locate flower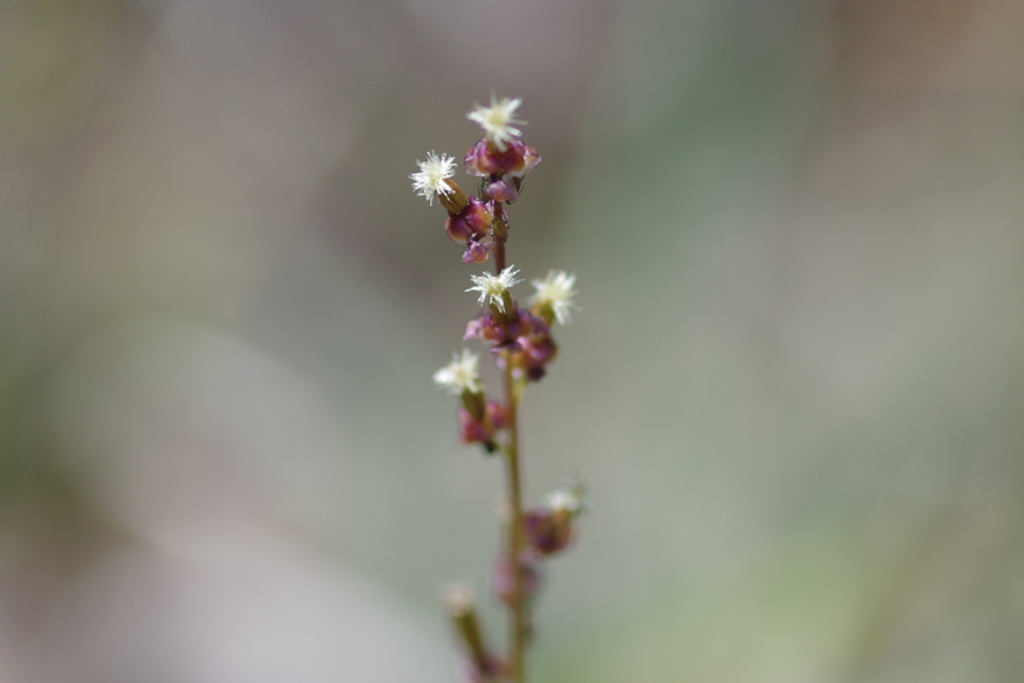
[428, 348, 479, 400]
